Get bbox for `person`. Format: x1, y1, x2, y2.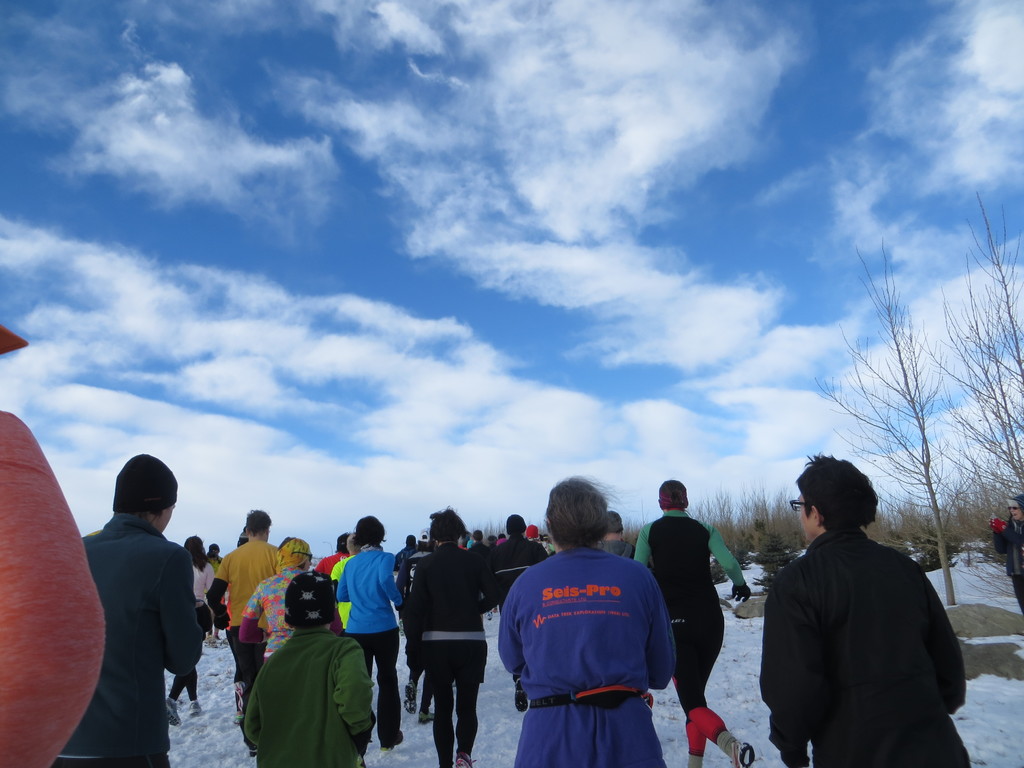
499, 477, 676, 767.
